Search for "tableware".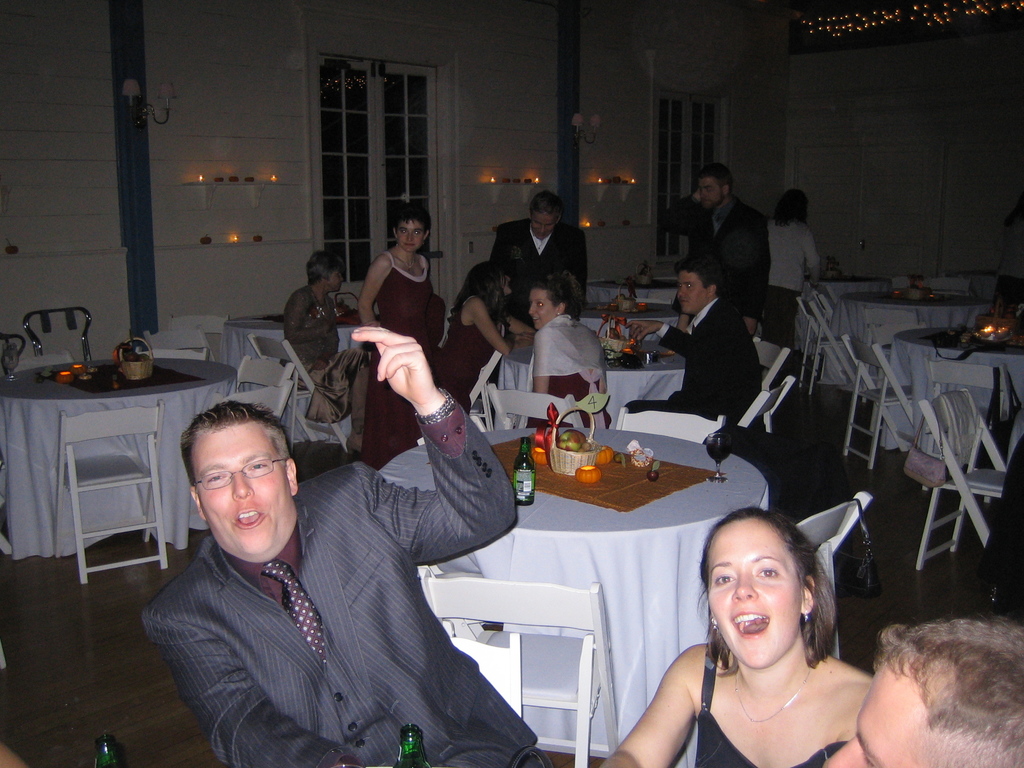
Found at <box>644,349,665,369</box>.
